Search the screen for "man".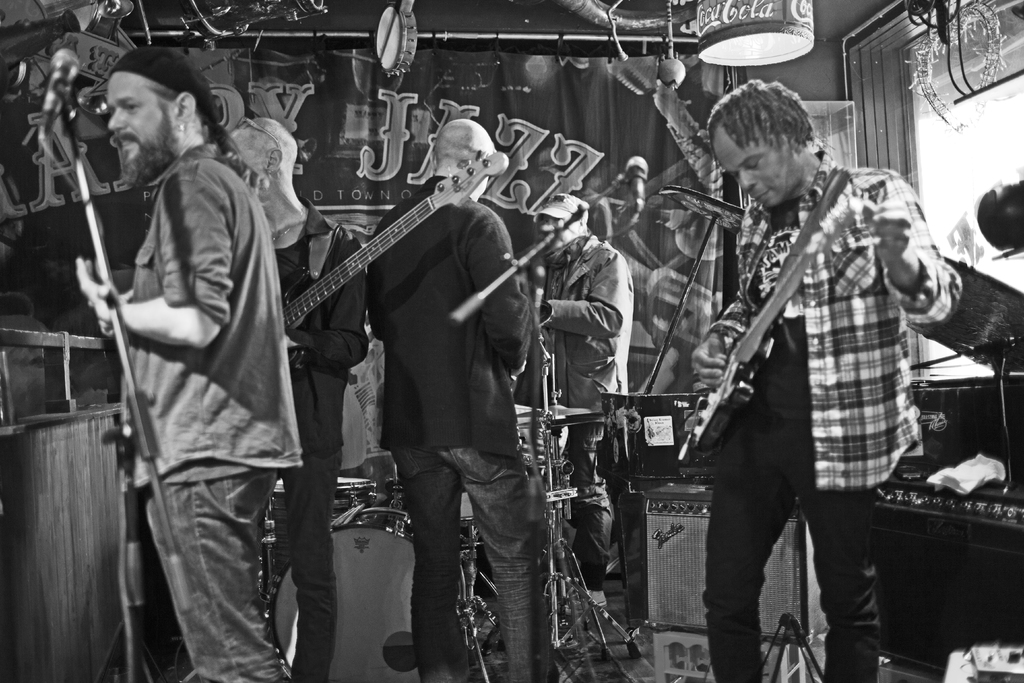
Found at (x1=75, y1=19, x2=305, y2=682).
